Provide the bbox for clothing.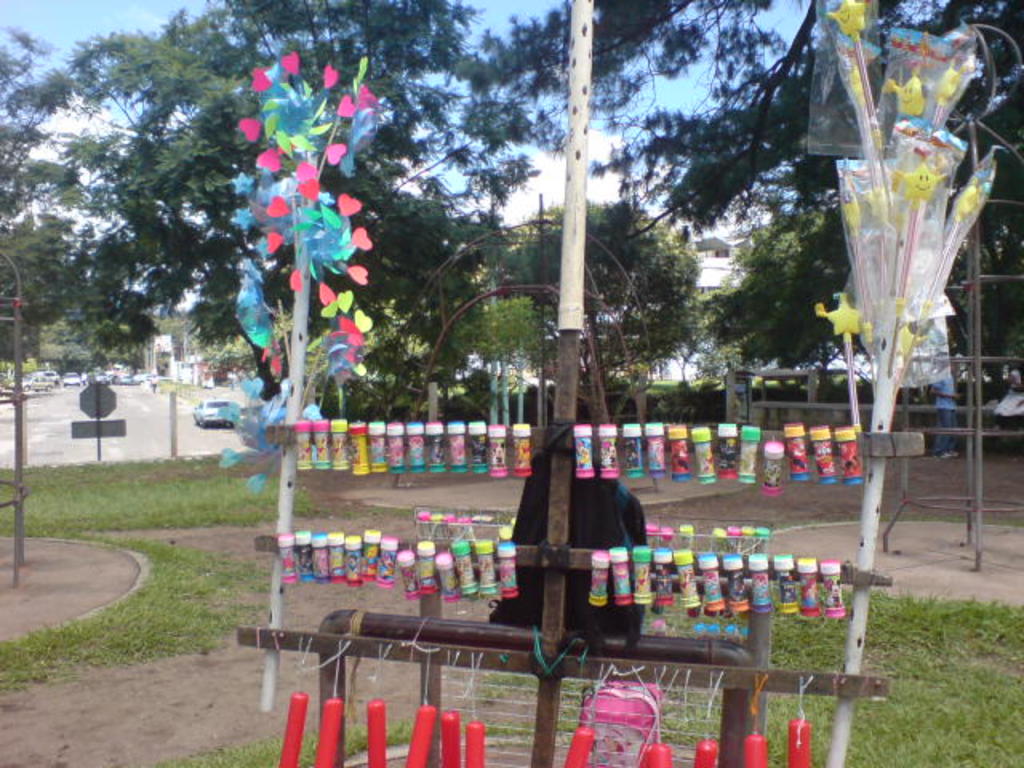
480, 430, 645, 650.
